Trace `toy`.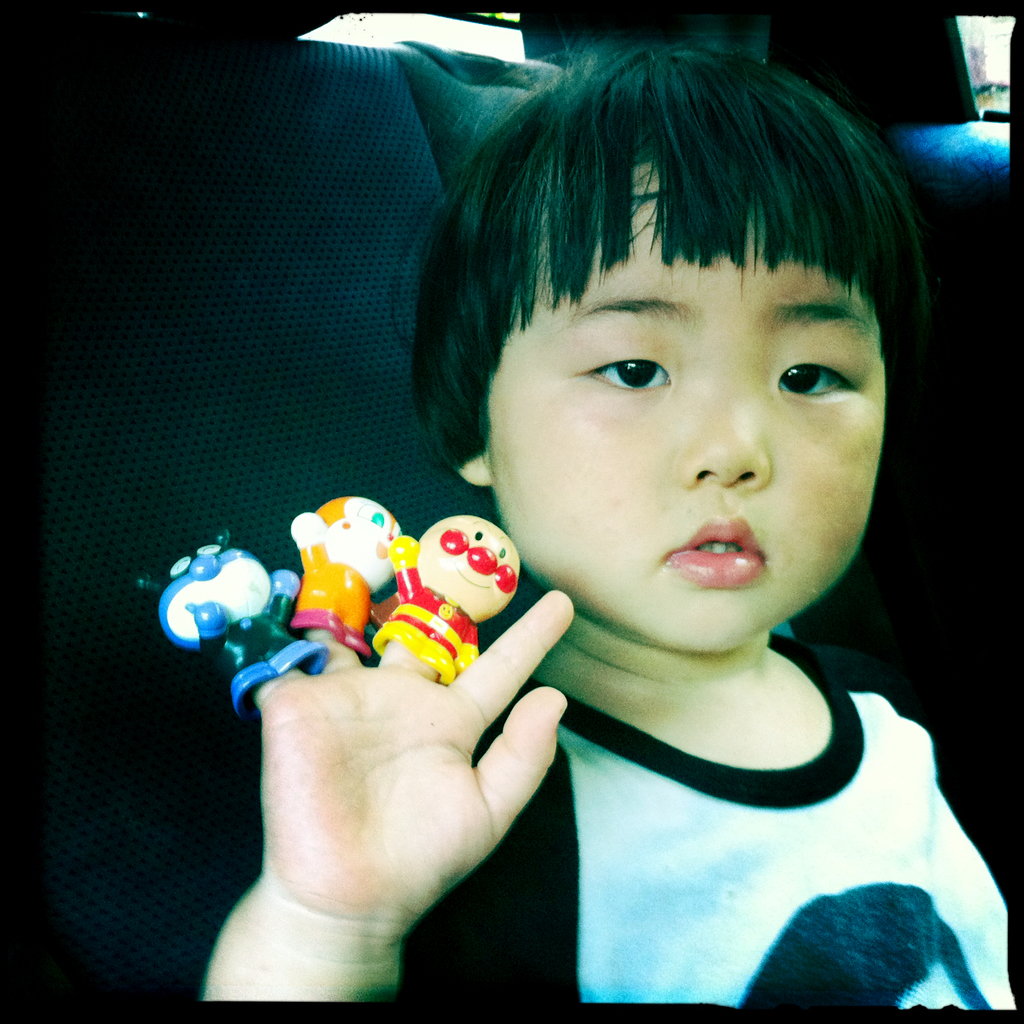
Traced to [377,515,520,674].
